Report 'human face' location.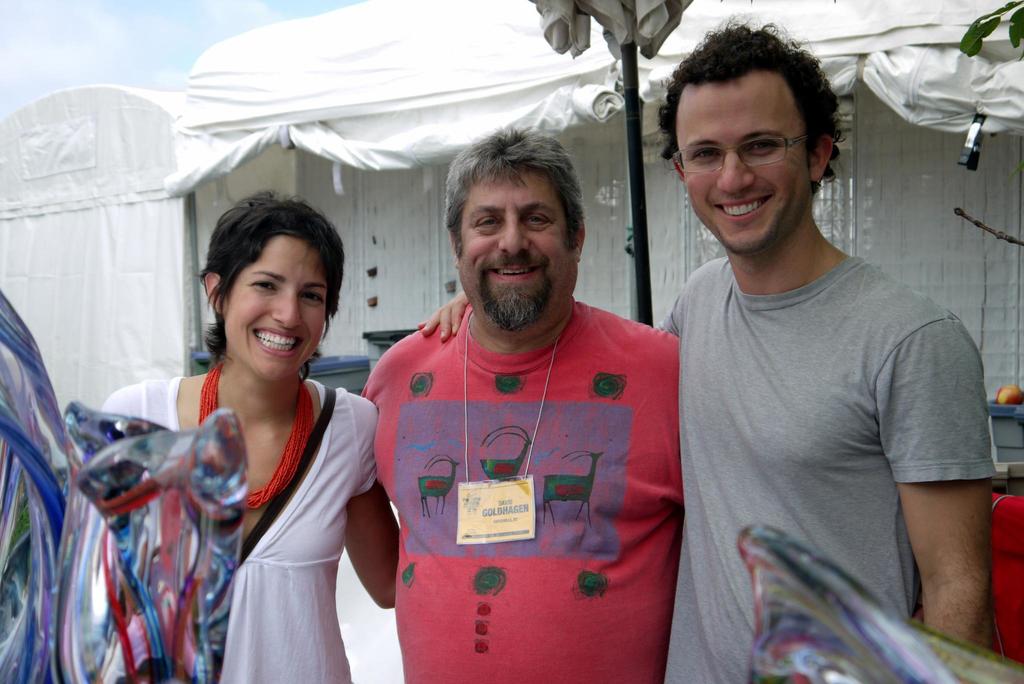
Report: rect(460, 164, 579, 331).
